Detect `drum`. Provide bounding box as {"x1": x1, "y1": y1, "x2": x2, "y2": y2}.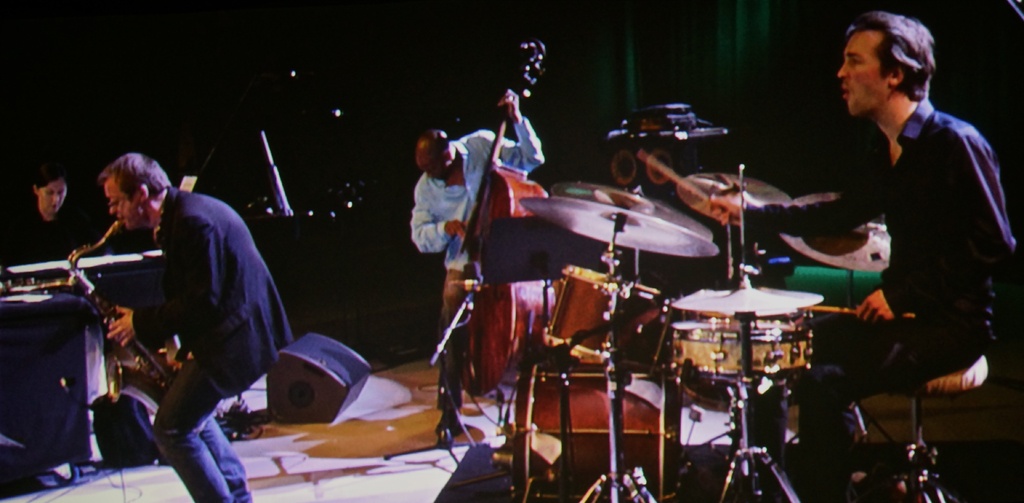
{"x1": 658, "y1": 314, "x2": 821, "y2": 394}.
